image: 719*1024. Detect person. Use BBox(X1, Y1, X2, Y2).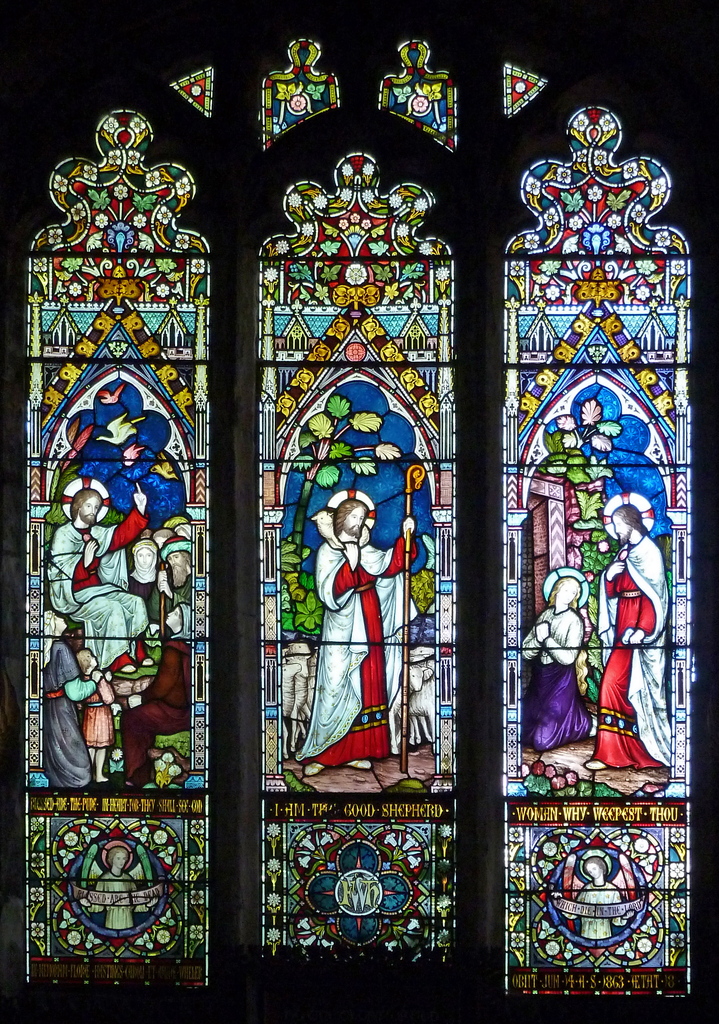
BBox(578, 489, 671, 772).
